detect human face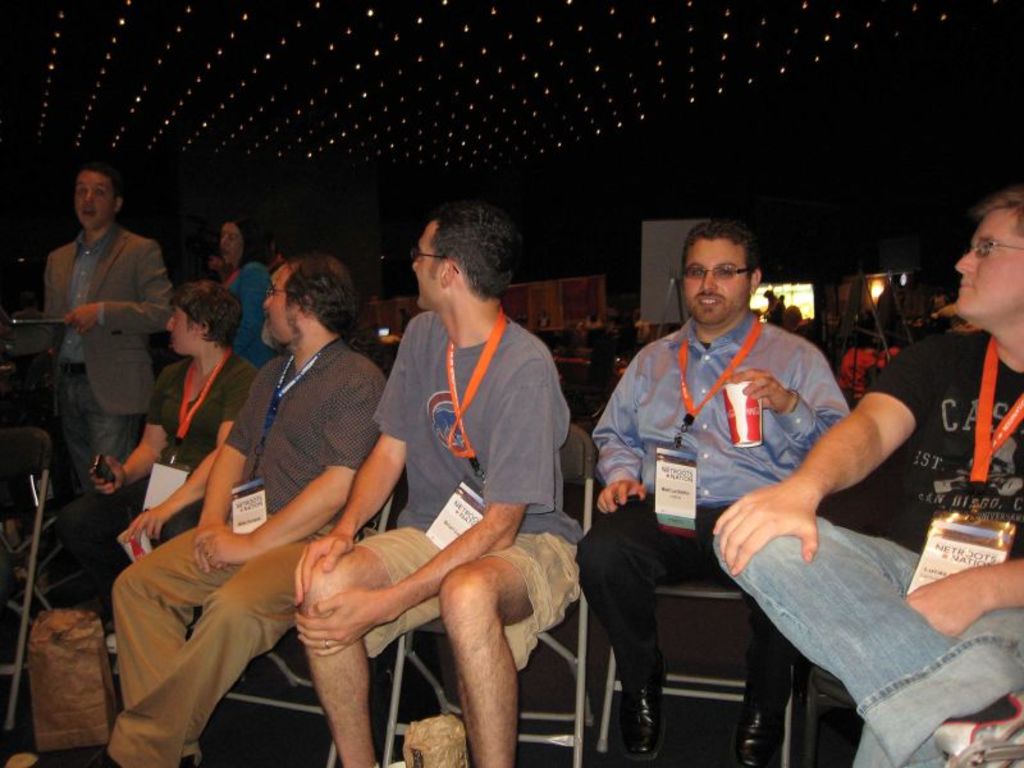
[x1=259, y1=265, x2=297, y2=349]
